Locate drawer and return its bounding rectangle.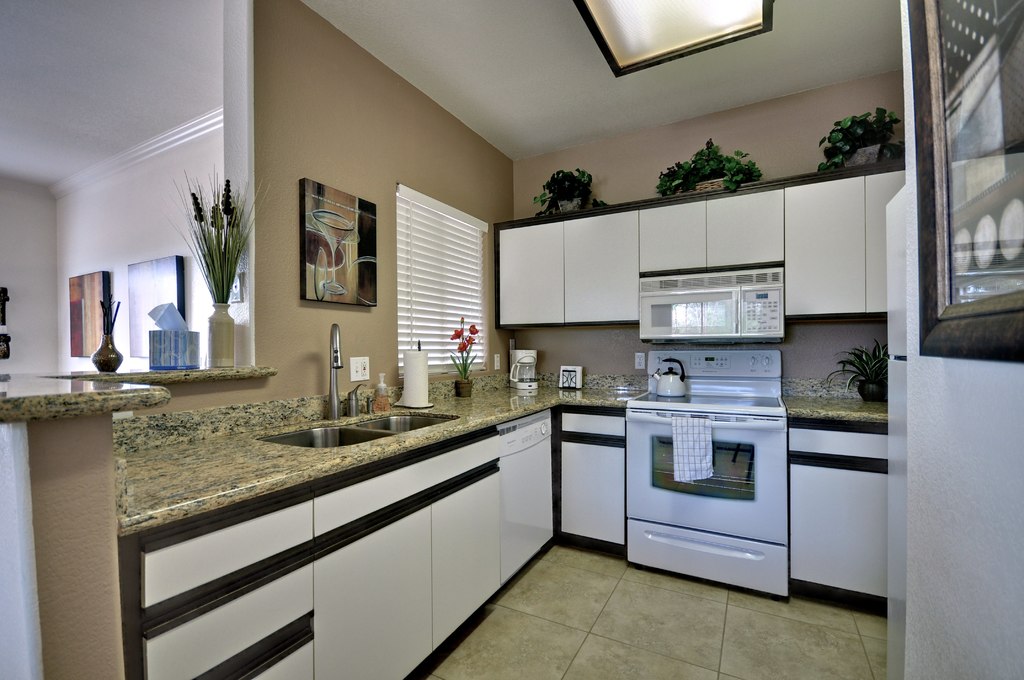
<box>556,410,626,447</box>.
